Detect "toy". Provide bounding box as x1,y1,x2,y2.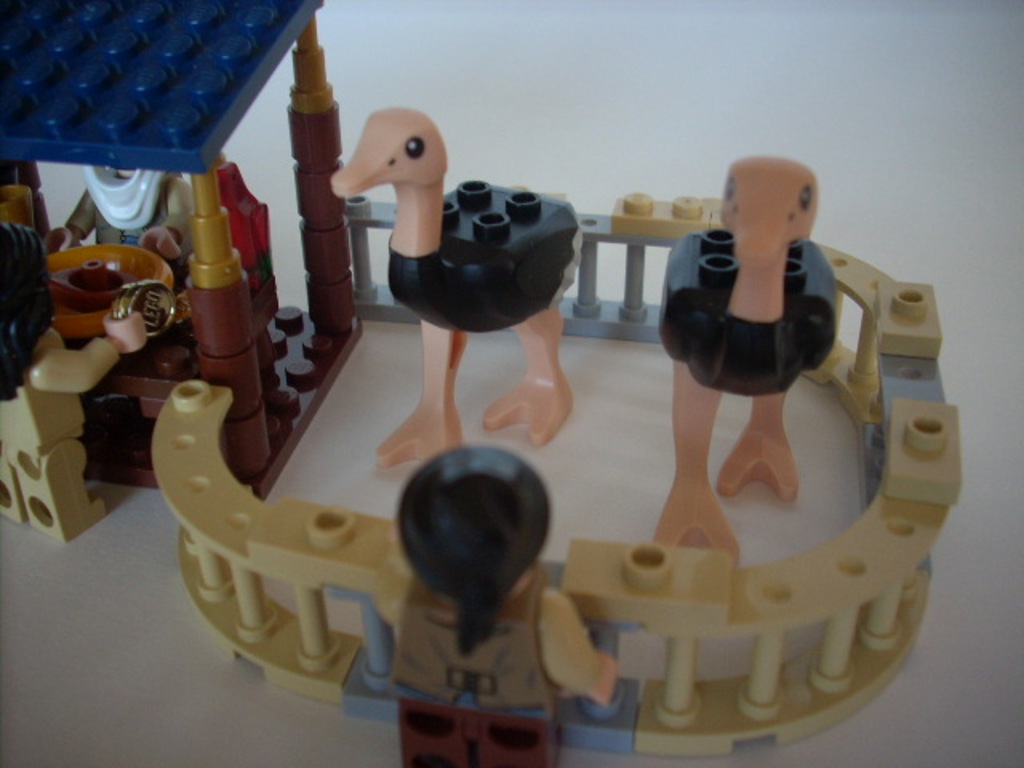
651,155,835,562.
